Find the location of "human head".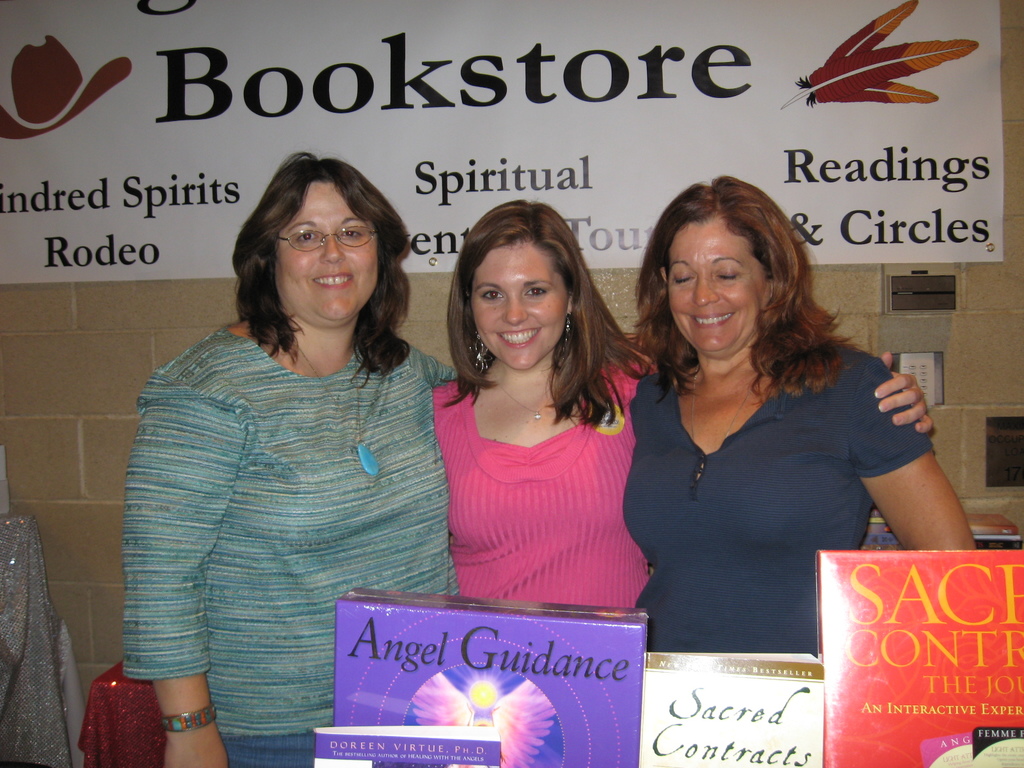
Location: box=[442, 209, 599, 373].
